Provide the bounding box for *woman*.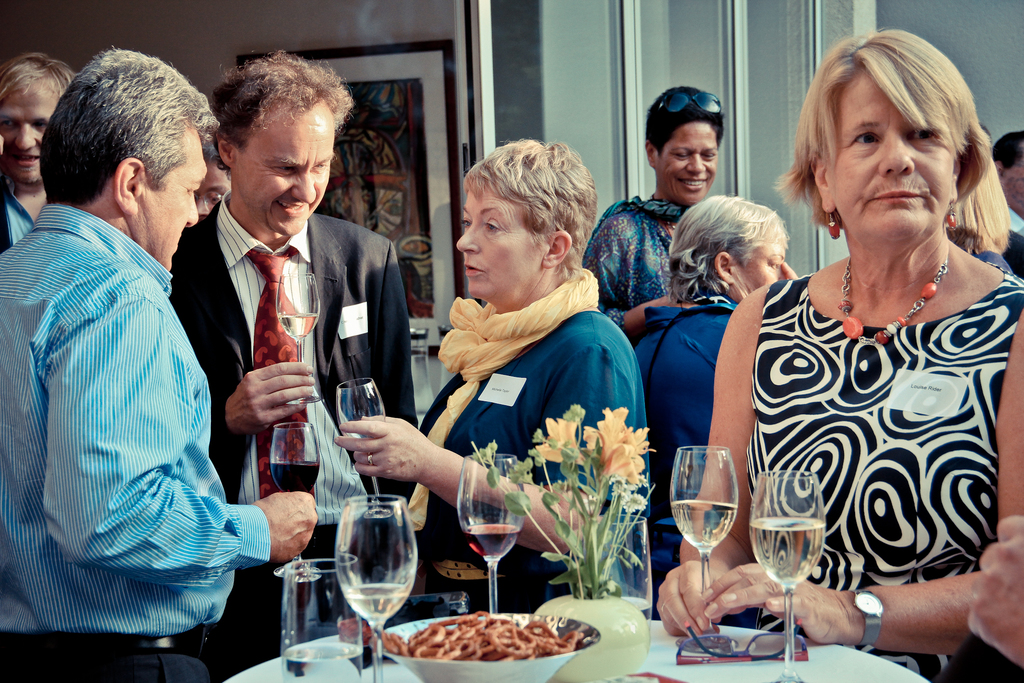
Rect(596, 82, 729, 333).
